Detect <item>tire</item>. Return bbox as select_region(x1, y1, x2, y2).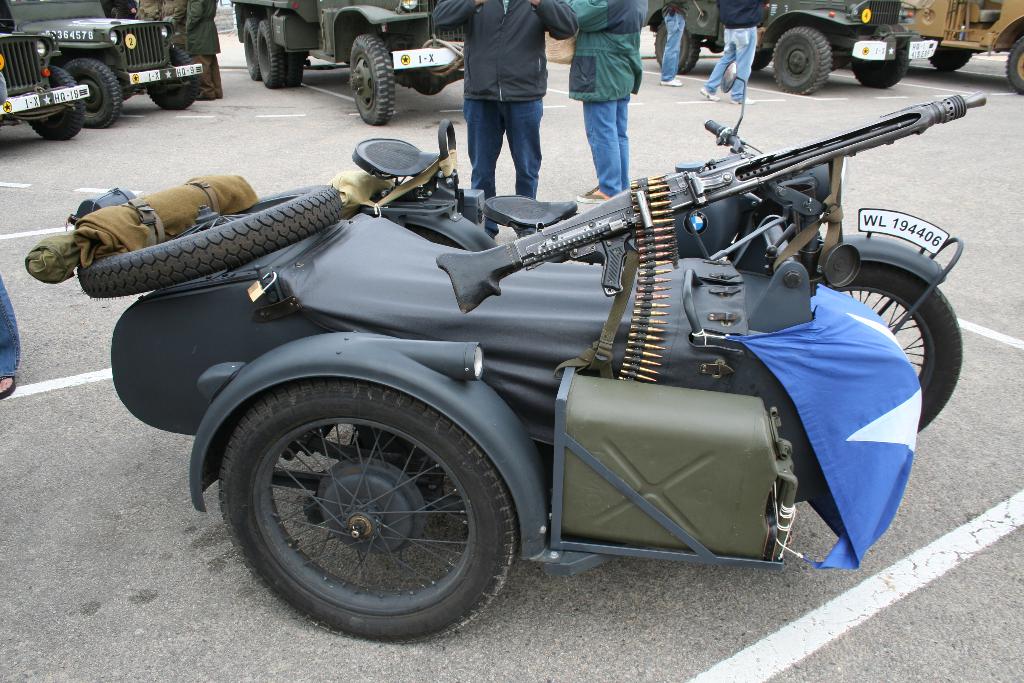
select_region(774, 29, 832, 99).
